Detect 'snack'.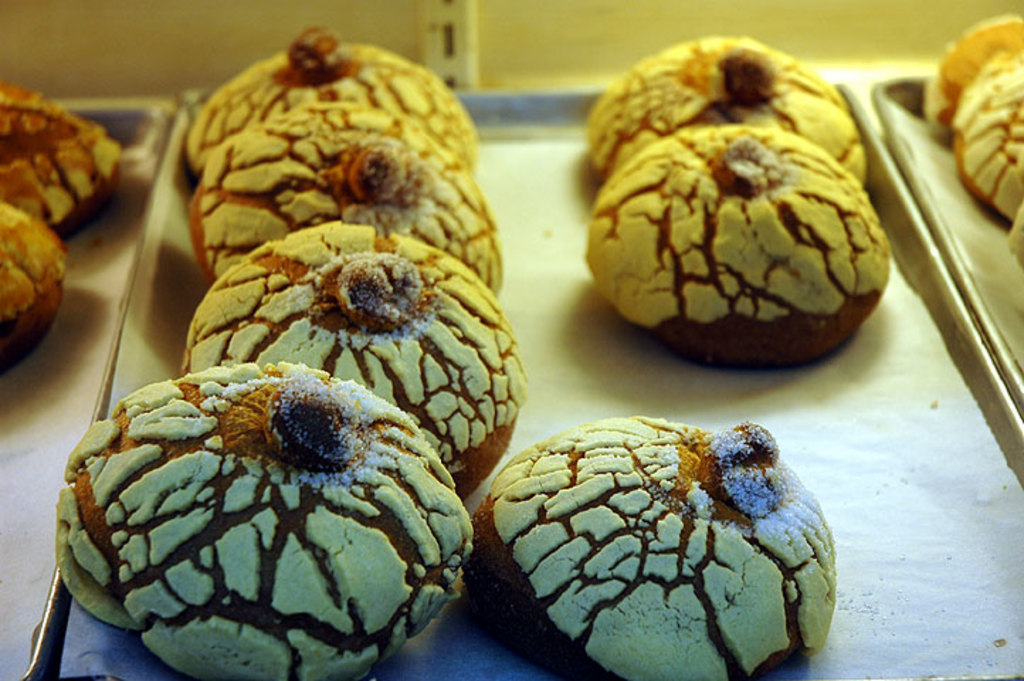
Detected at box=[956, 37, 1023, 230].
